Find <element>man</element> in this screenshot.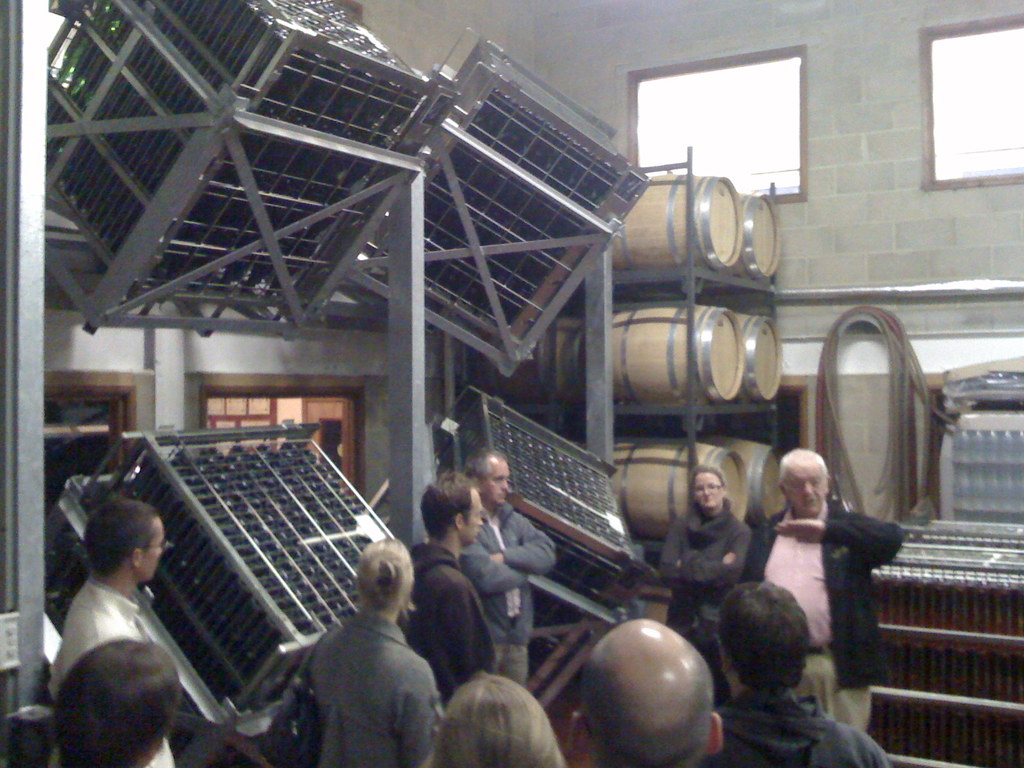
The bounding box for <element>man</element> is select_region(740, 445, 903, 739).
